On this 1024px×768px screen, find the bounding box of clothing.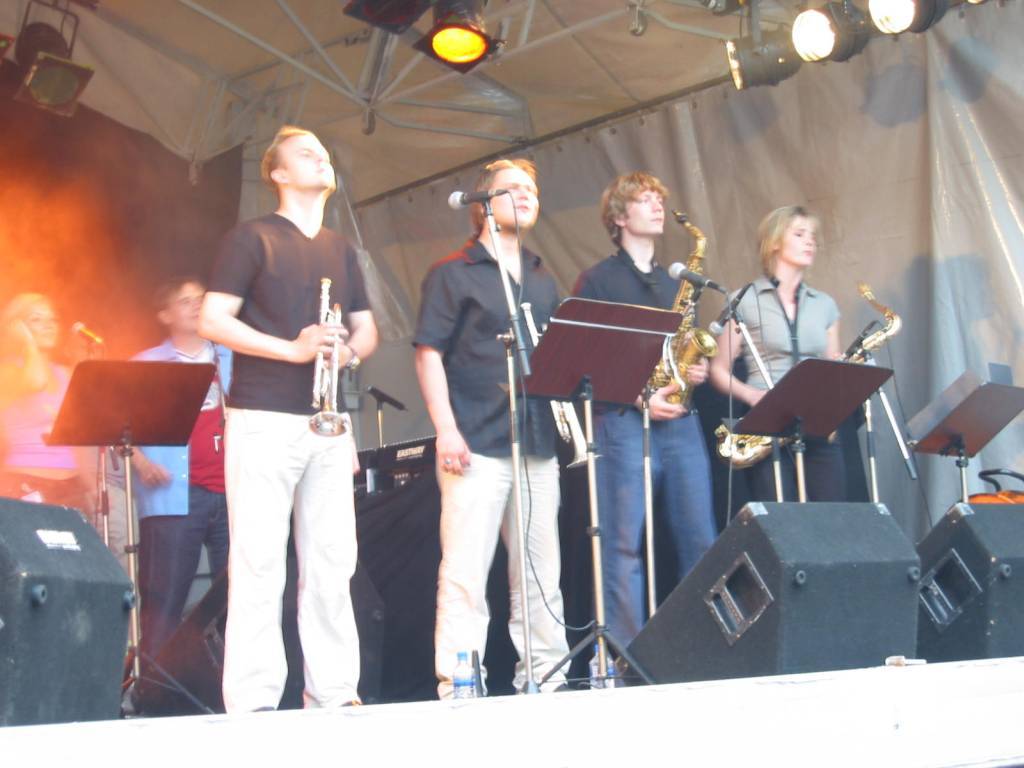
Bounding box: crop(0, 357, 96, 515).
